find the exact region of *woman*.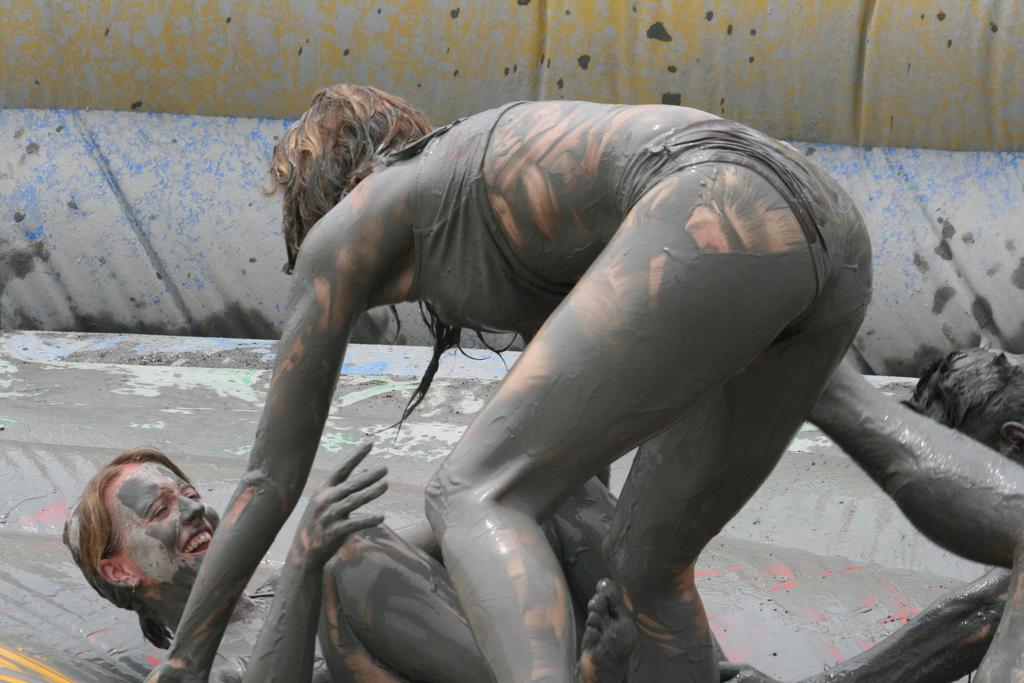
Exact region: {"left": 47, "top": 447, "right": 778, "bottom": 682}.
